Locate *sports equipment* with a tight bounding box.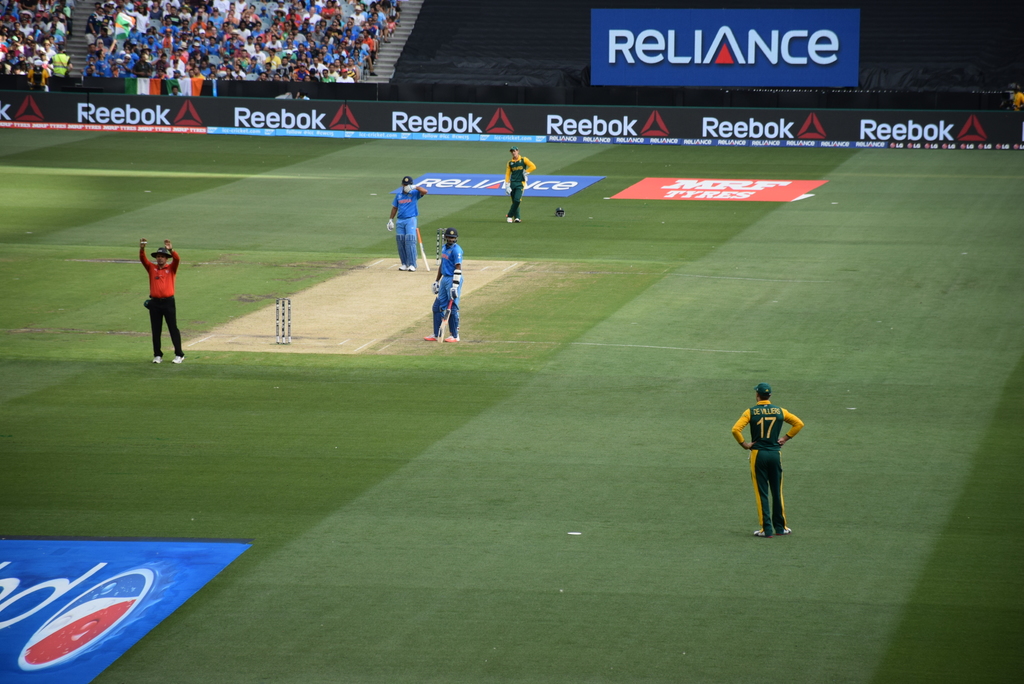
{"x1": 385, "y1": 218, "x2": 396, "y2": 232}.
